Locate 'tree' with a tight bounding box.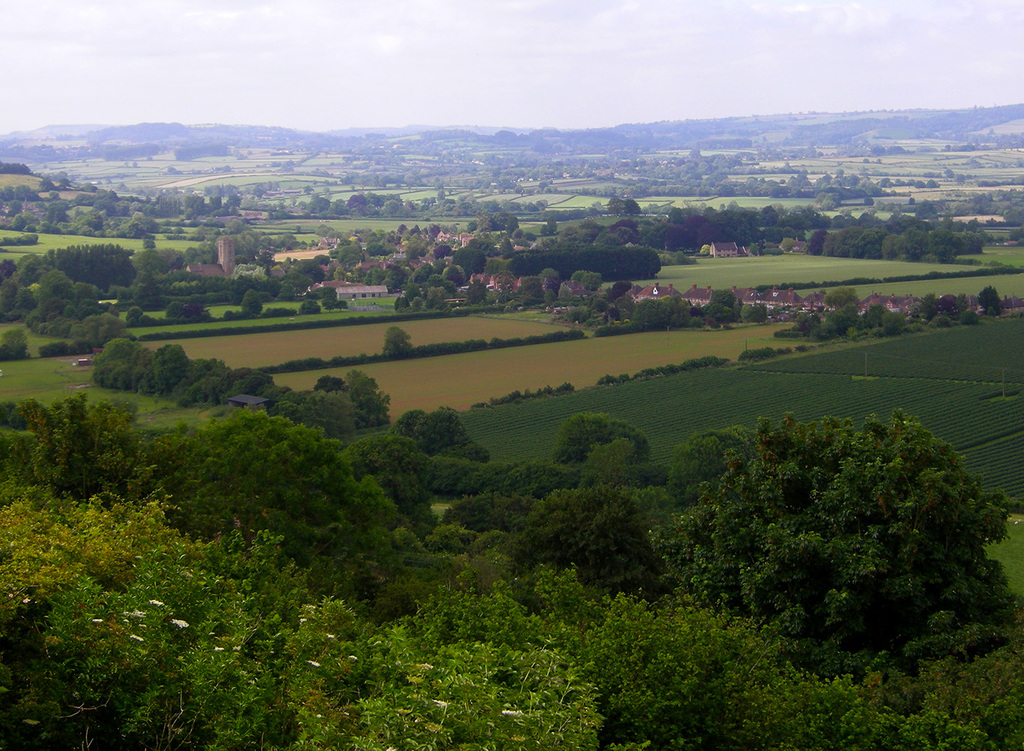
(379,330,416,361).
